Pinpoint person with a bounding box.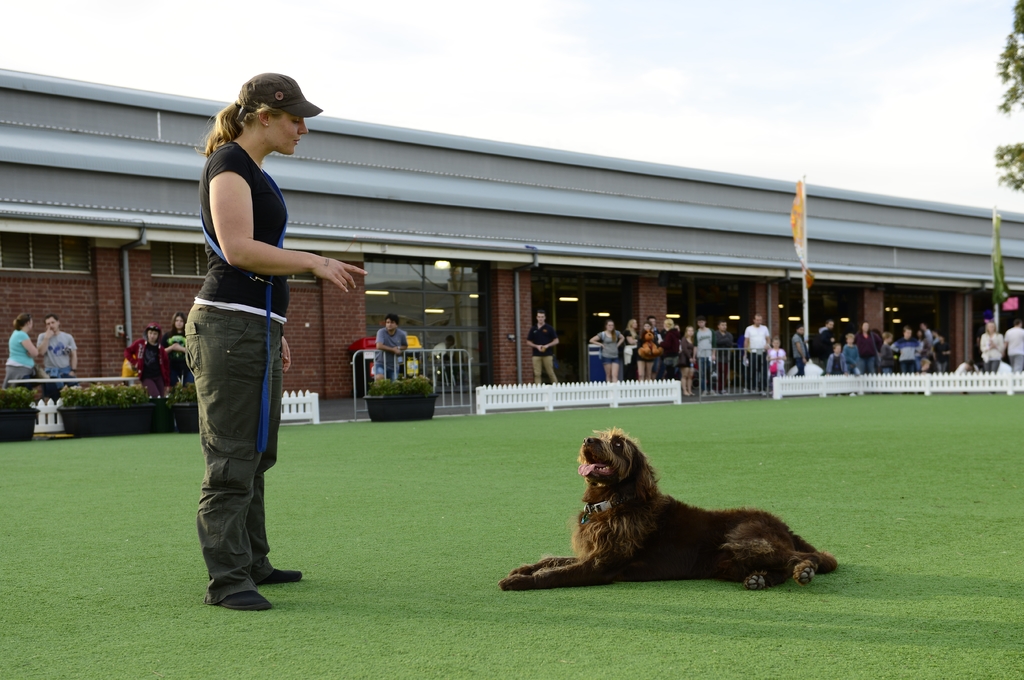
[x1=4, y1=314, x2=49, y2=386].
